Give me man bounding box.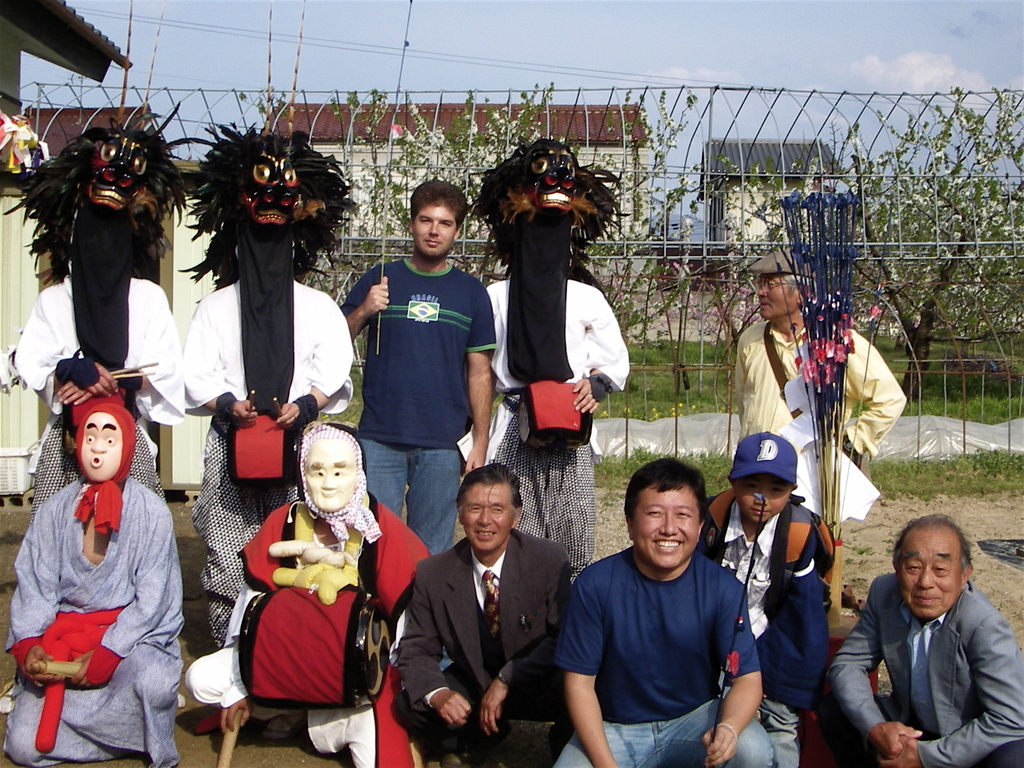
l=7, t=397, r=184, b=767.
